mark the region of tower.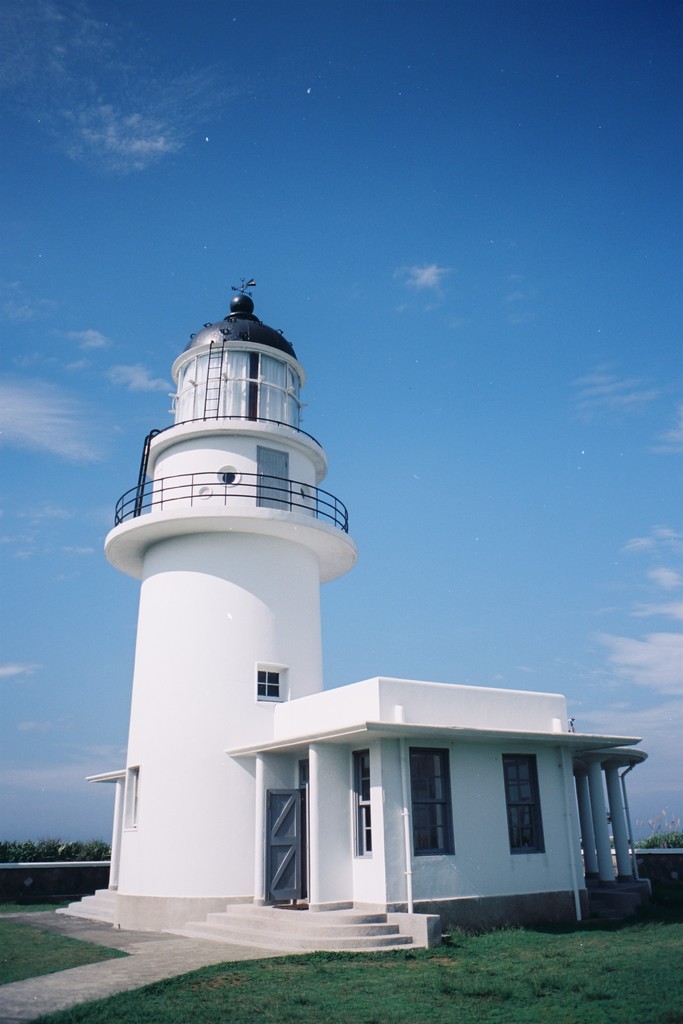
Region: bbox(83, 255, 363, 883).
